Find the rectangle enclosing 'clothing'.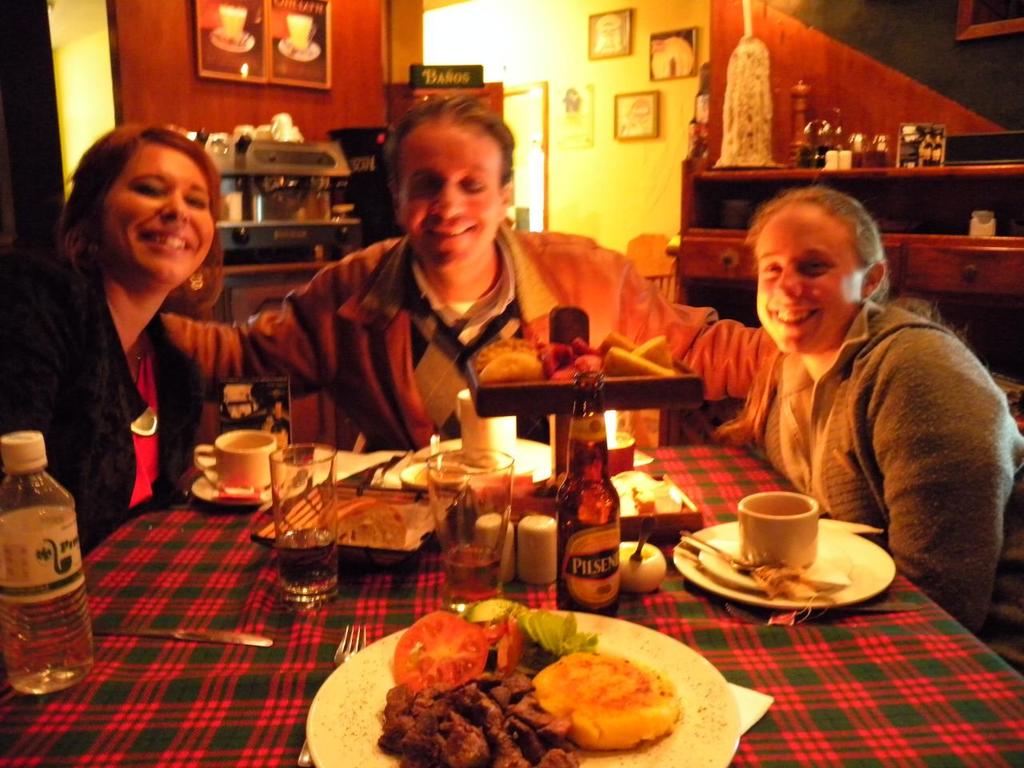
754/302/1023/676.
